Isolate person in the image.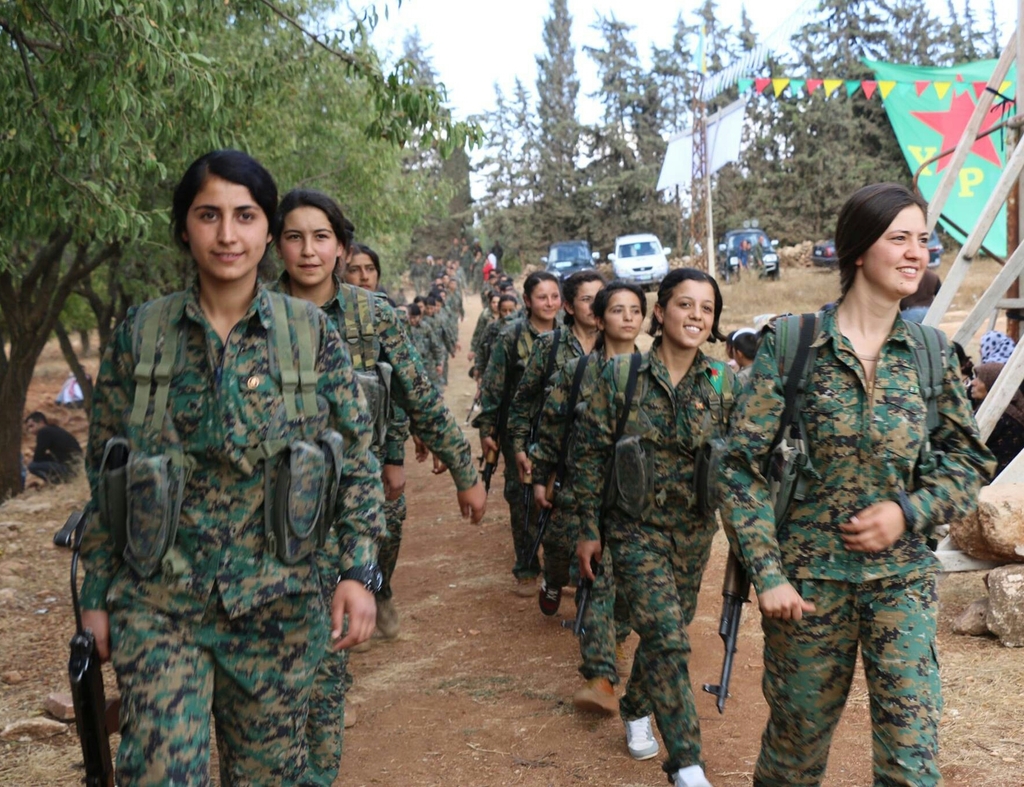
Isolated region: <box>67,149,387,786</box>.
